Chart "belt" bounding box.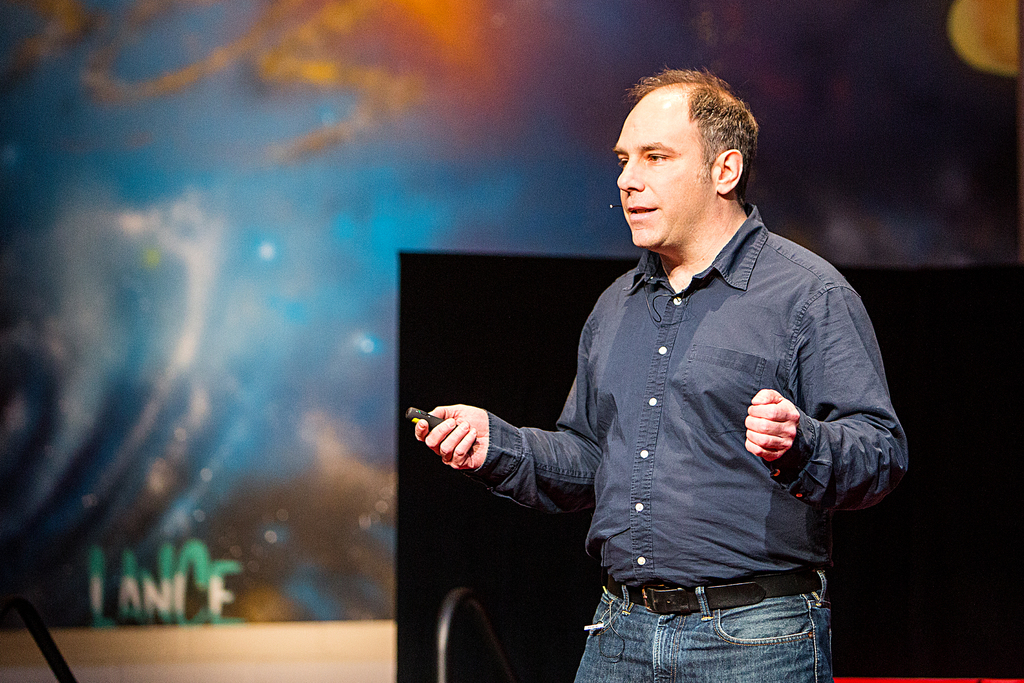
Charted: locate(604, 564, 815, 613).
